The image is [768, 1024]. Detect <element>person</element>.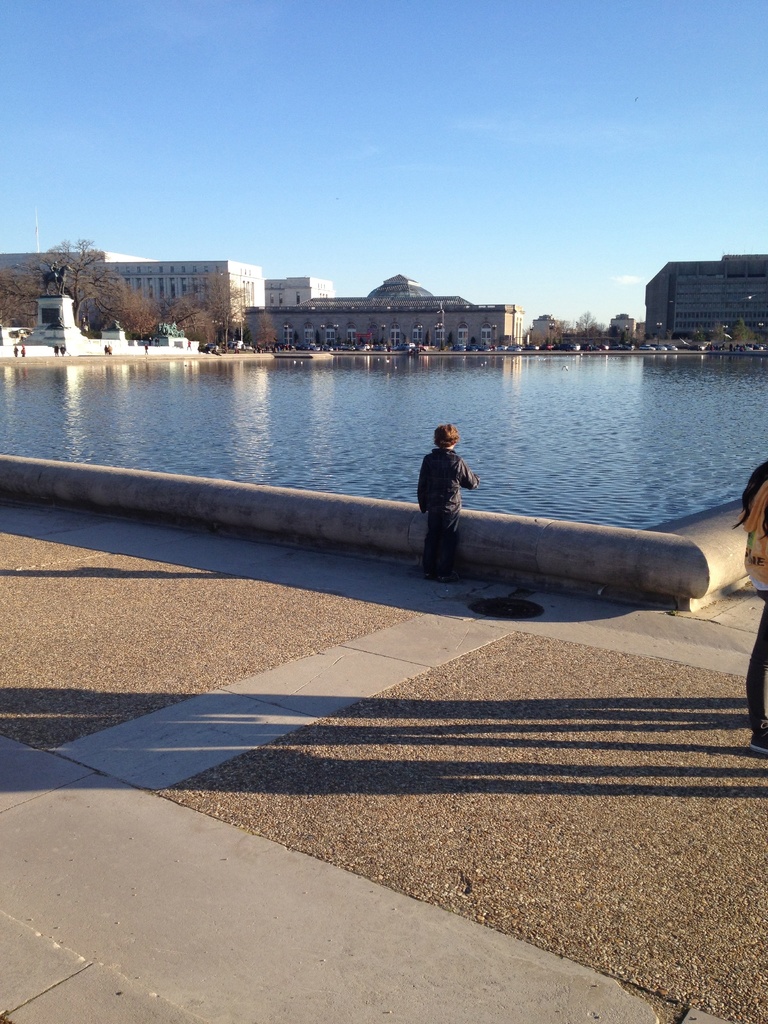
Detection: 739 458 767 758.
